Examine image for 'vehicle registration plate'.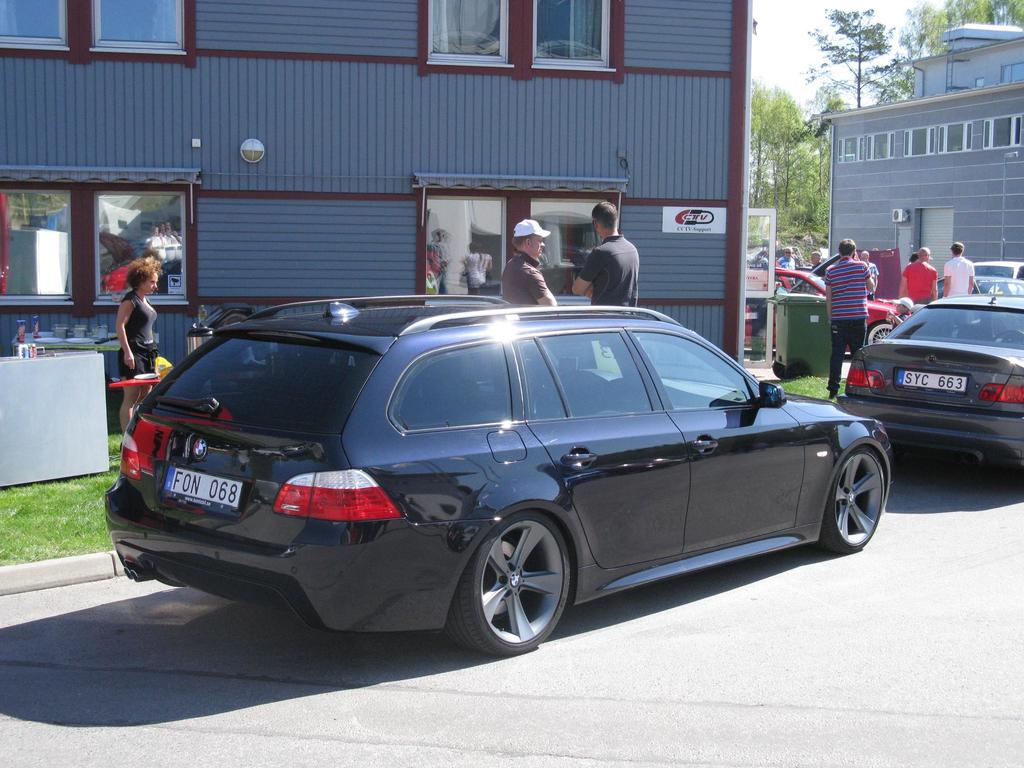
Examination result: locate(162, 466, 244, 512).
